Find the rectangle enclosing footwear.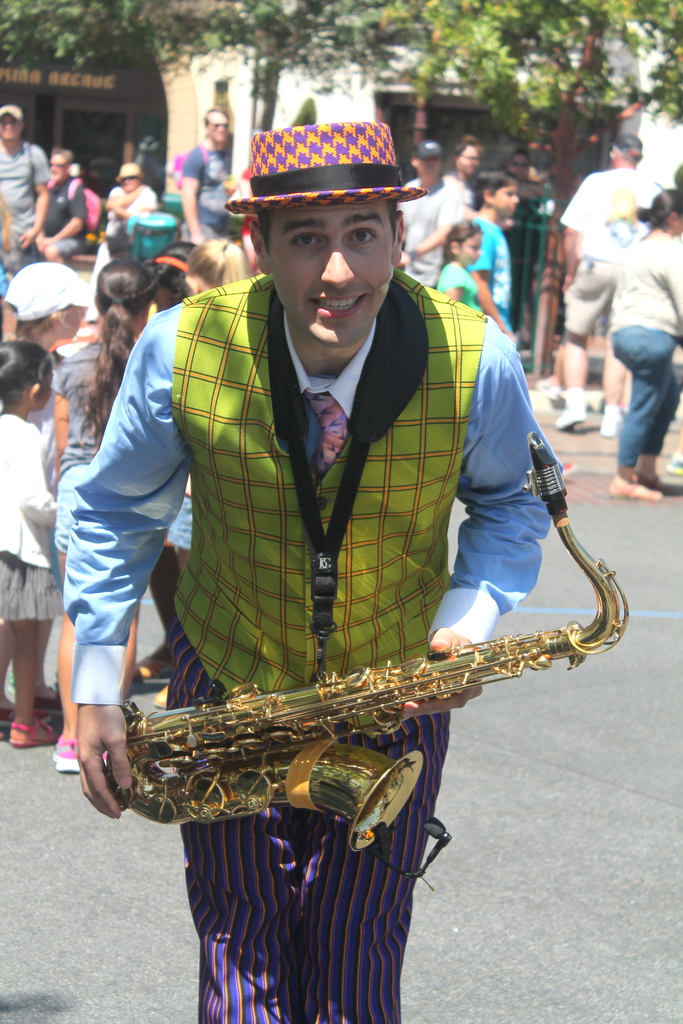
left=636, top=472, right=660, bottom=488.
